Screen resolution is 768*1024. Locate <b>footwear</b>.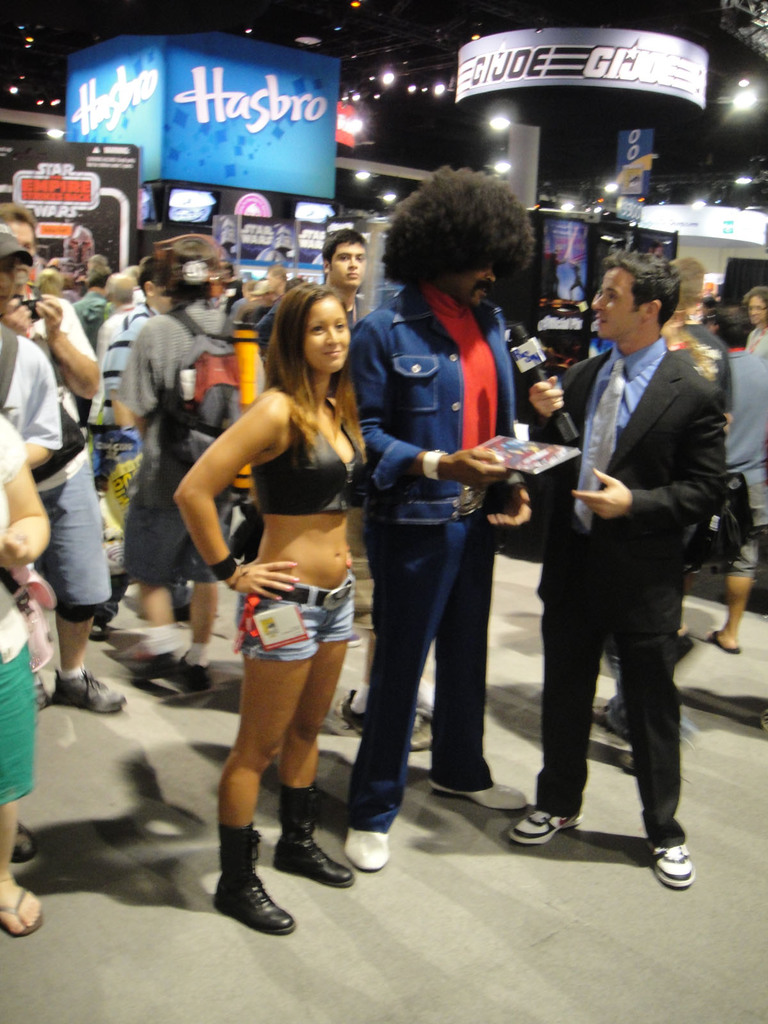
detection(269, 781, 350, 883).
